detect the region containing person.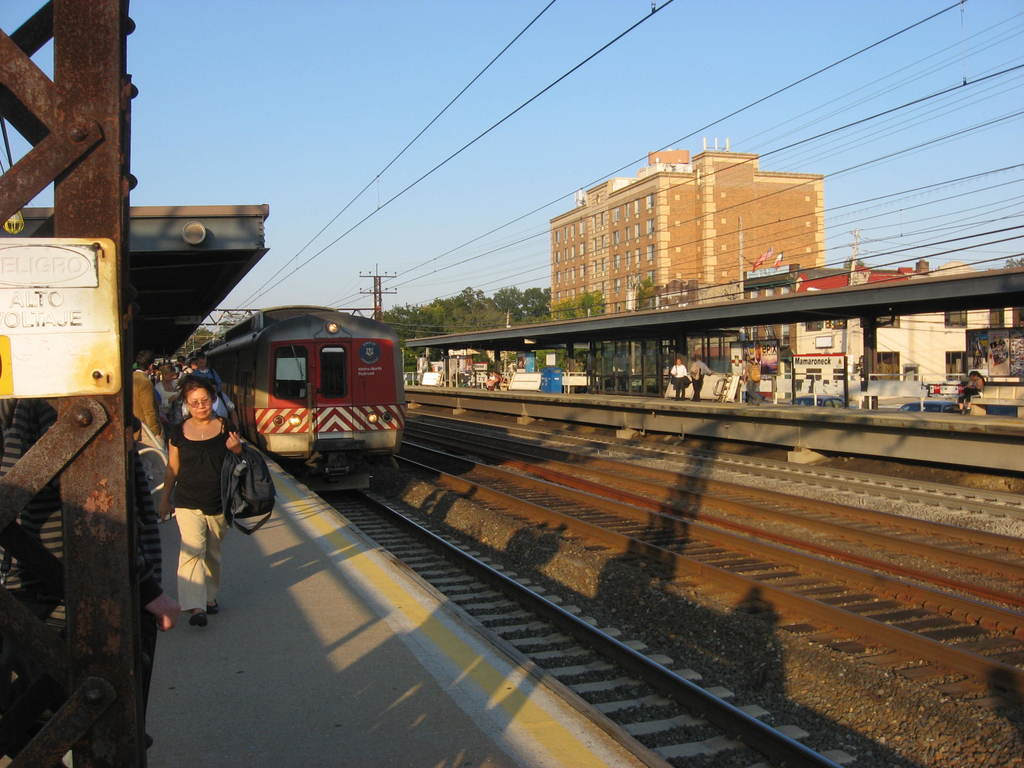
671:362:691:400.
